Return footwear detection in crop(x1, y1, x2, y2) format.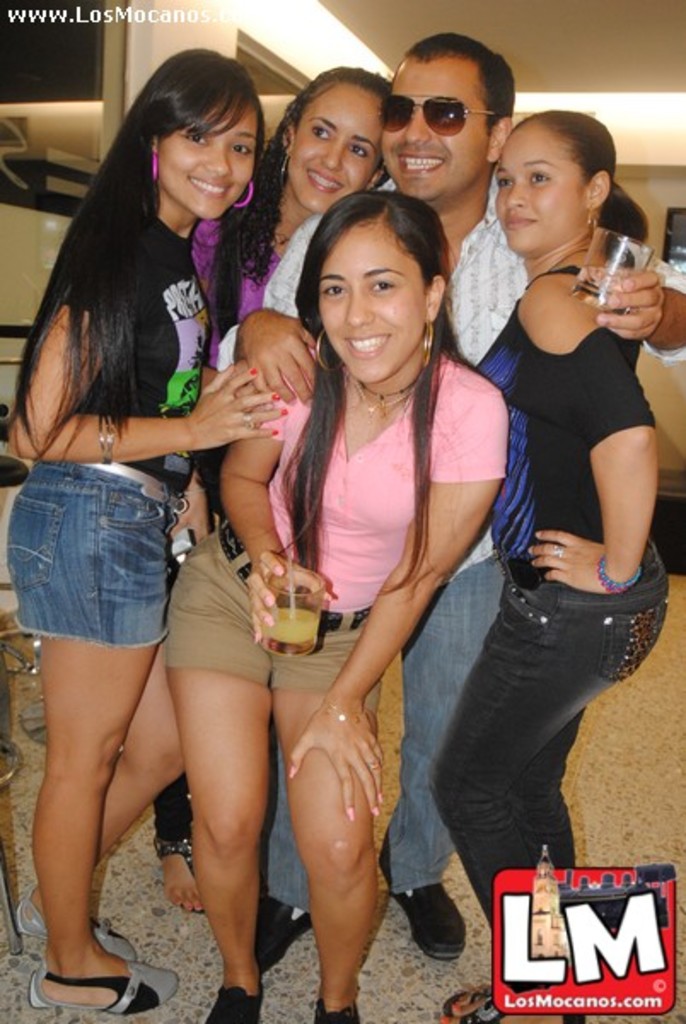
crop(150, 835, 205, 913).
